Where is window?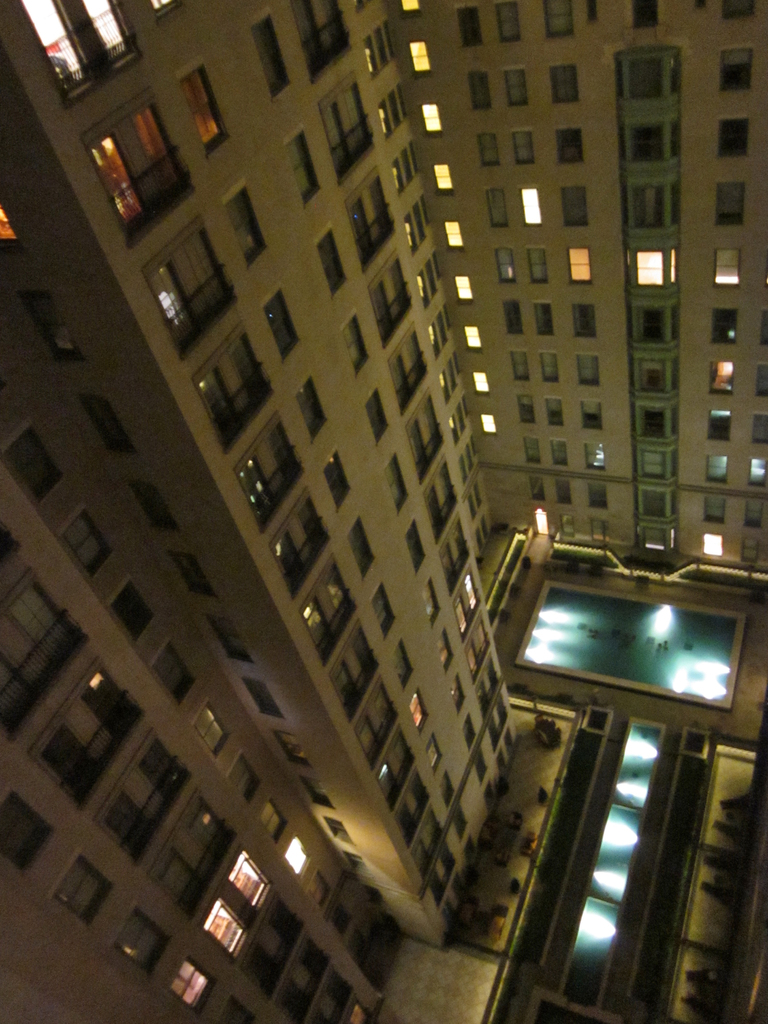
locate(738, 533, 757, 568).
